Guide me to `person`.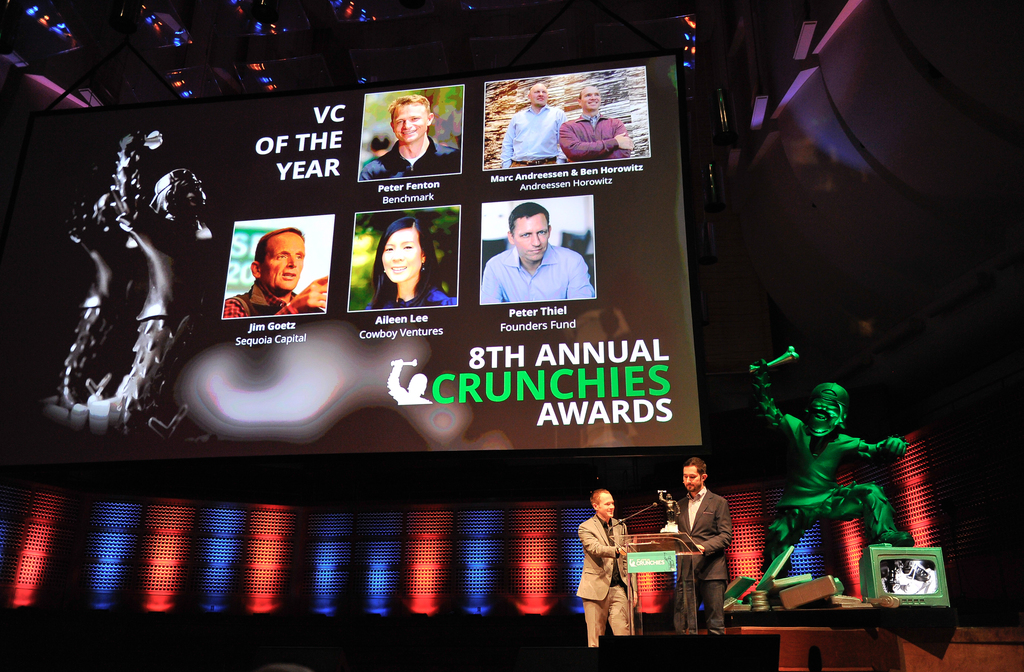
Guidance: 665 456 737 634.
